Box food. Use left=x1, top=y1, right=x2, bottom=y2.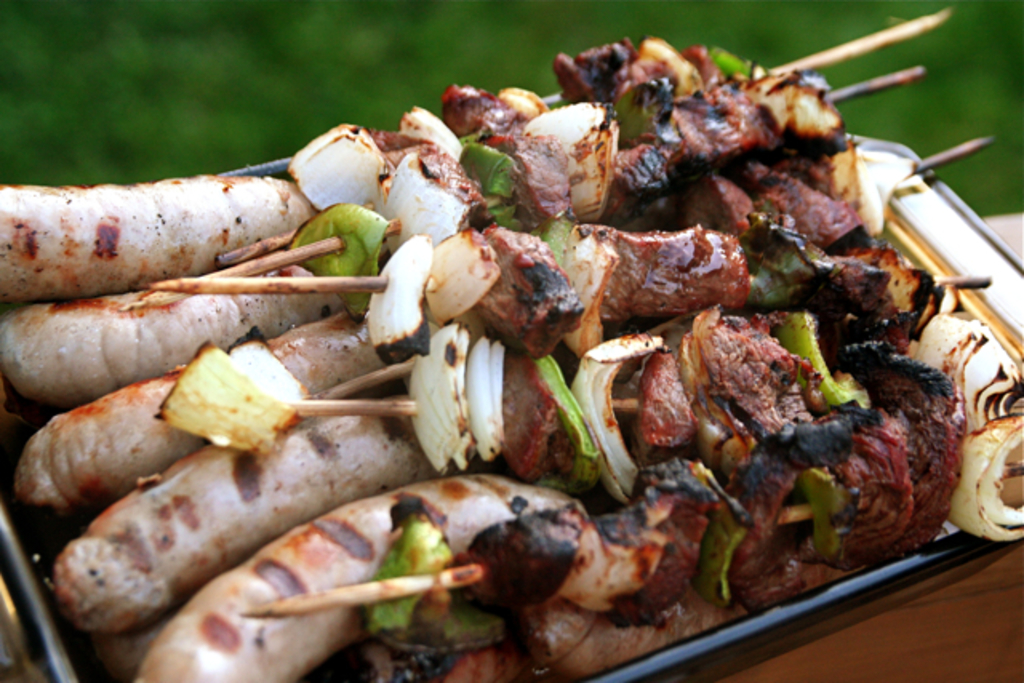
left=0, top=186, right=317, bottom=298.
